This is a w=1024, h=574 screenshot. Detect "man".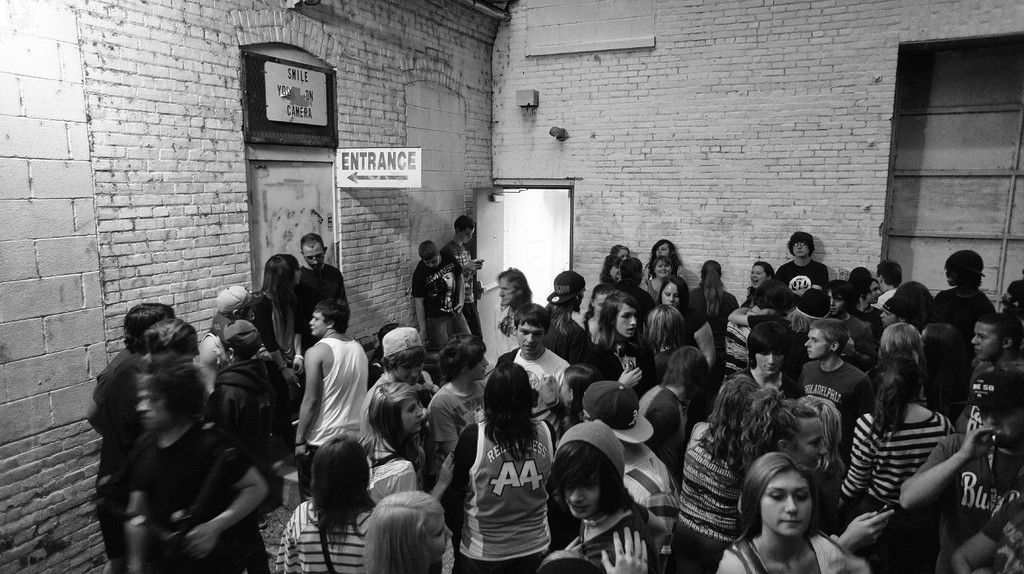
box=[495, 310, 585, 447].
